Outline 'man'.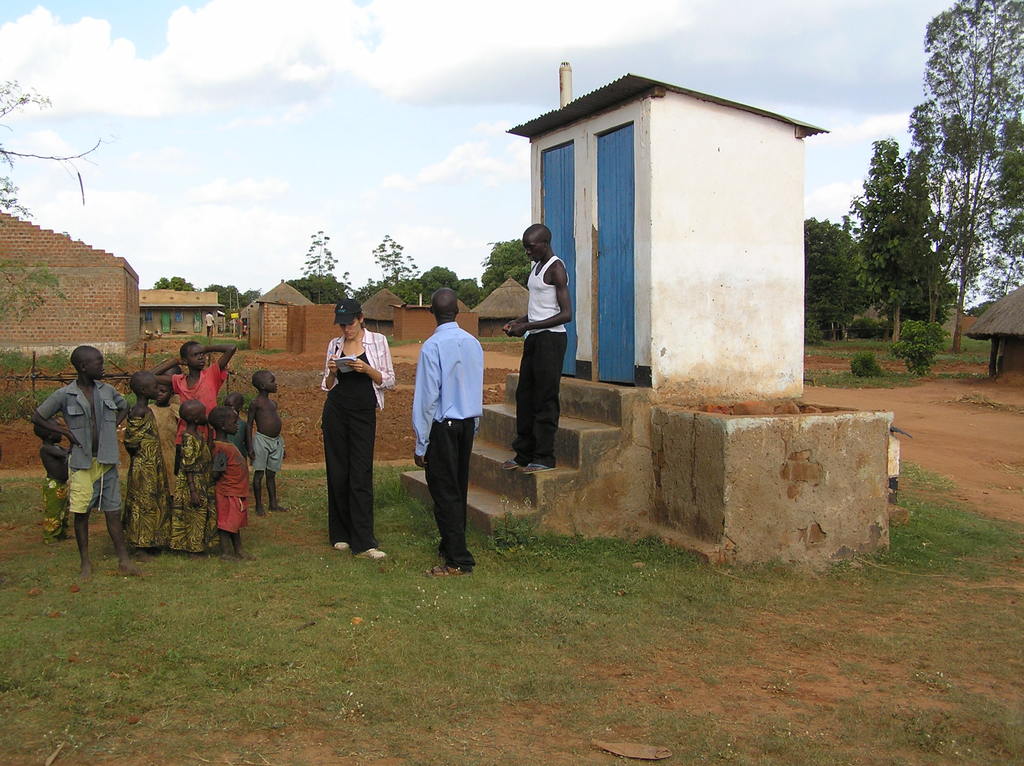
Outline: box=[406, 278, 488, 586].
